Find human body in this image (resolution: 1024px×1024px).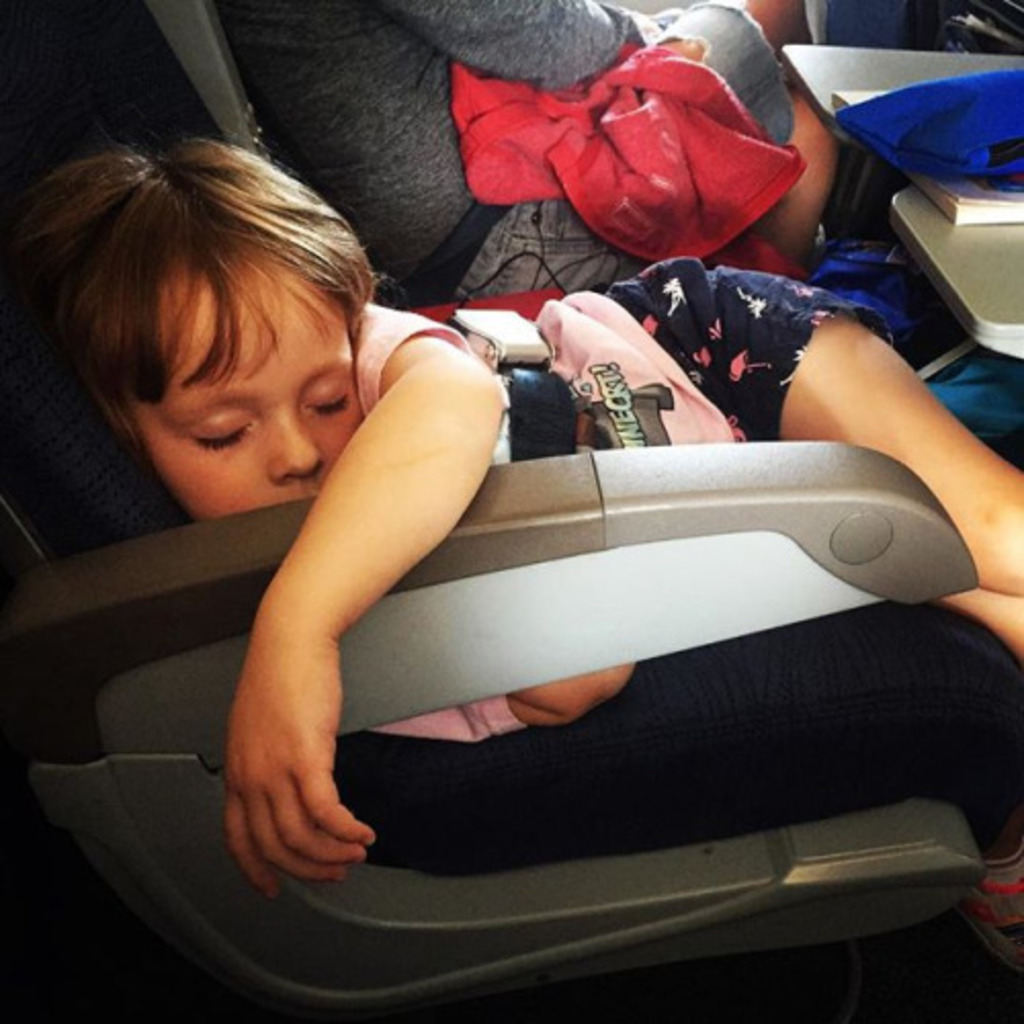
[209, 0, 840, 324].
